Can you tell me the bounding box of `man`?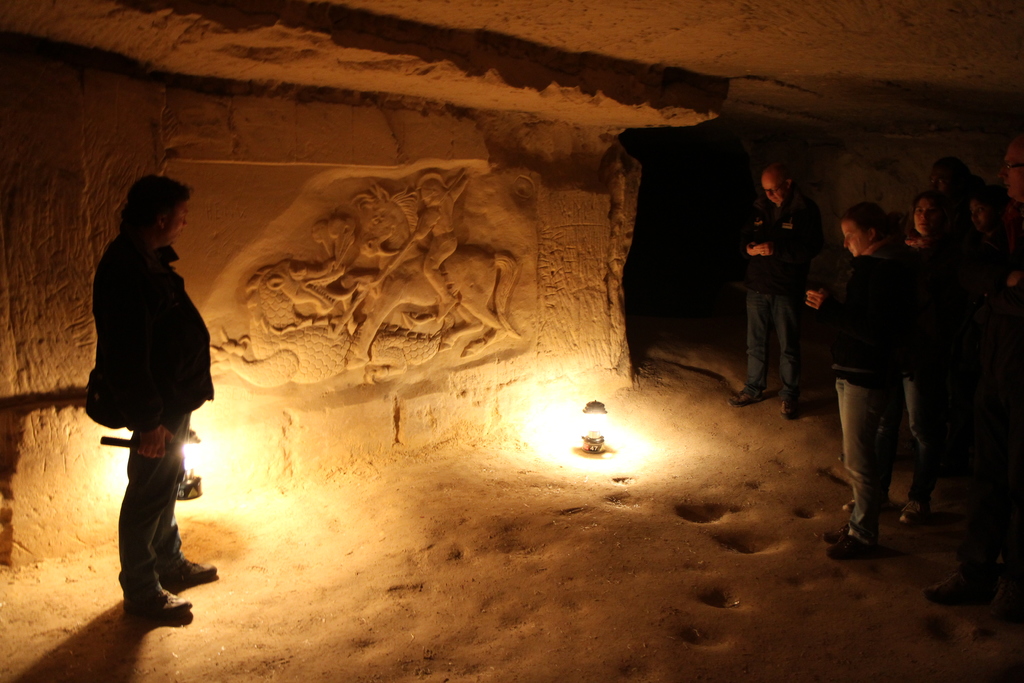
(left=731, top=167, right=821, bottom=424).
